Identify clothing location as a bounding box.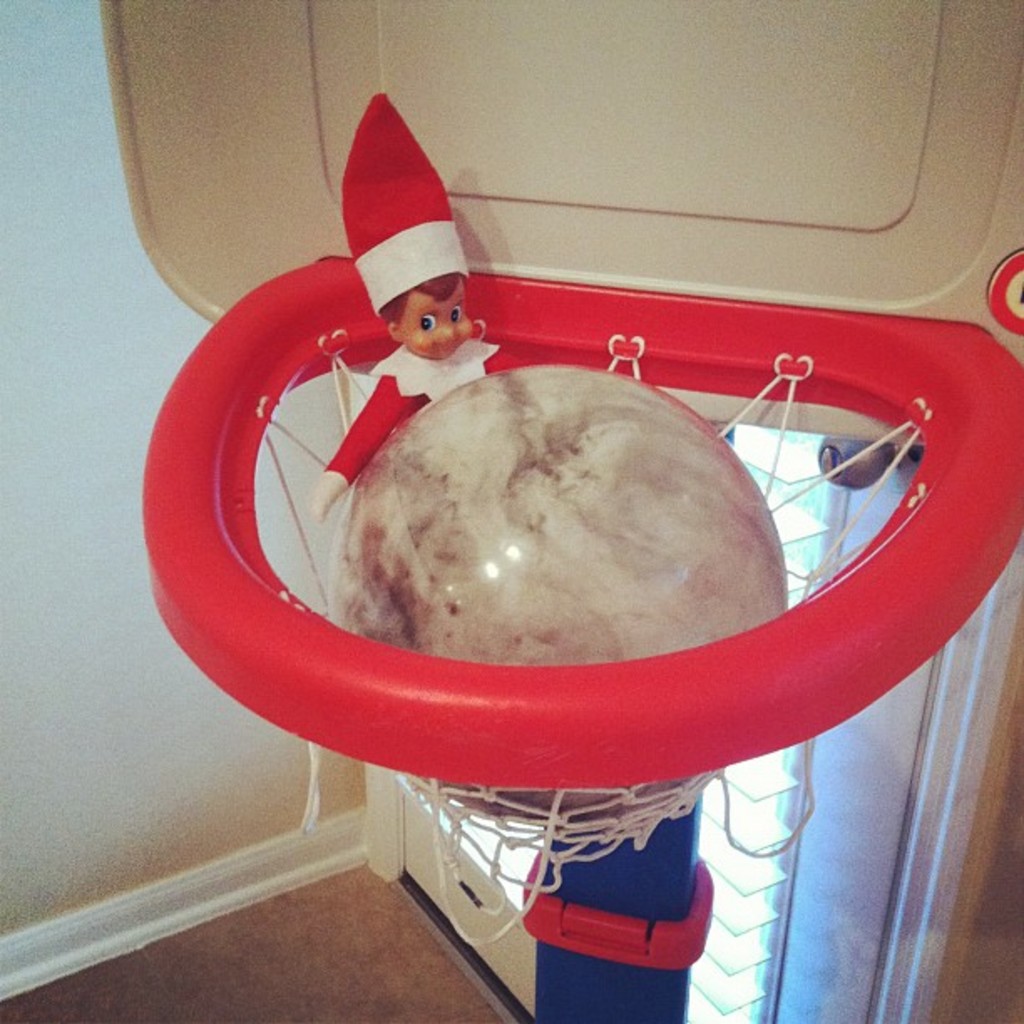
[345, 87, 467, 320].
